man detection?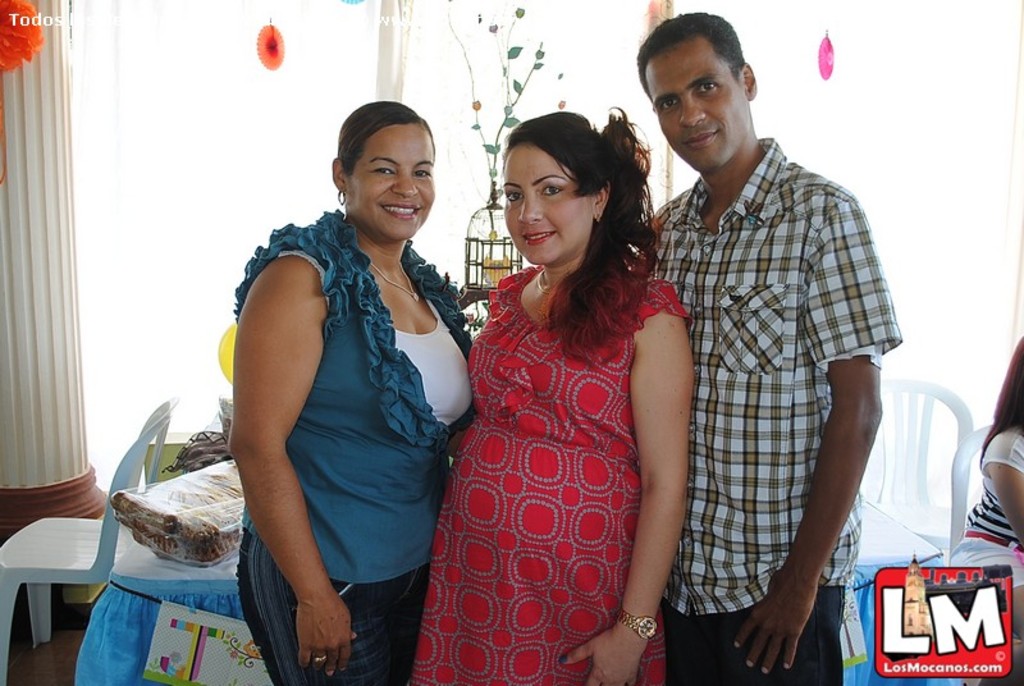
621, 0, 891, 685
